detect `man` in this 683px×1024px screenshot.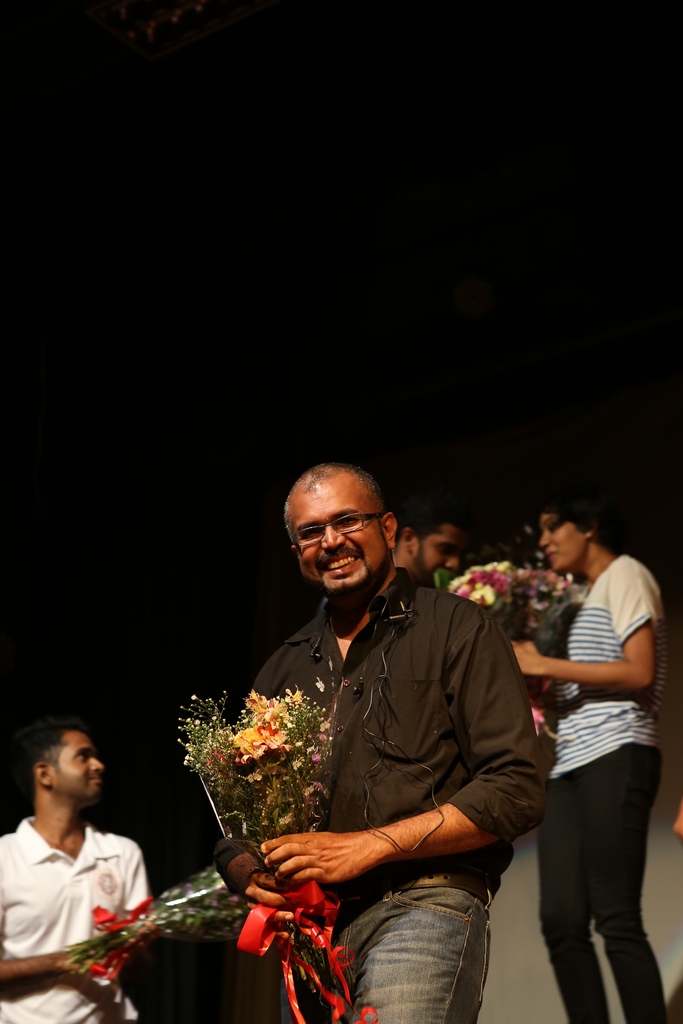
Detection: bbox=(0, 714, 153, 1022).
